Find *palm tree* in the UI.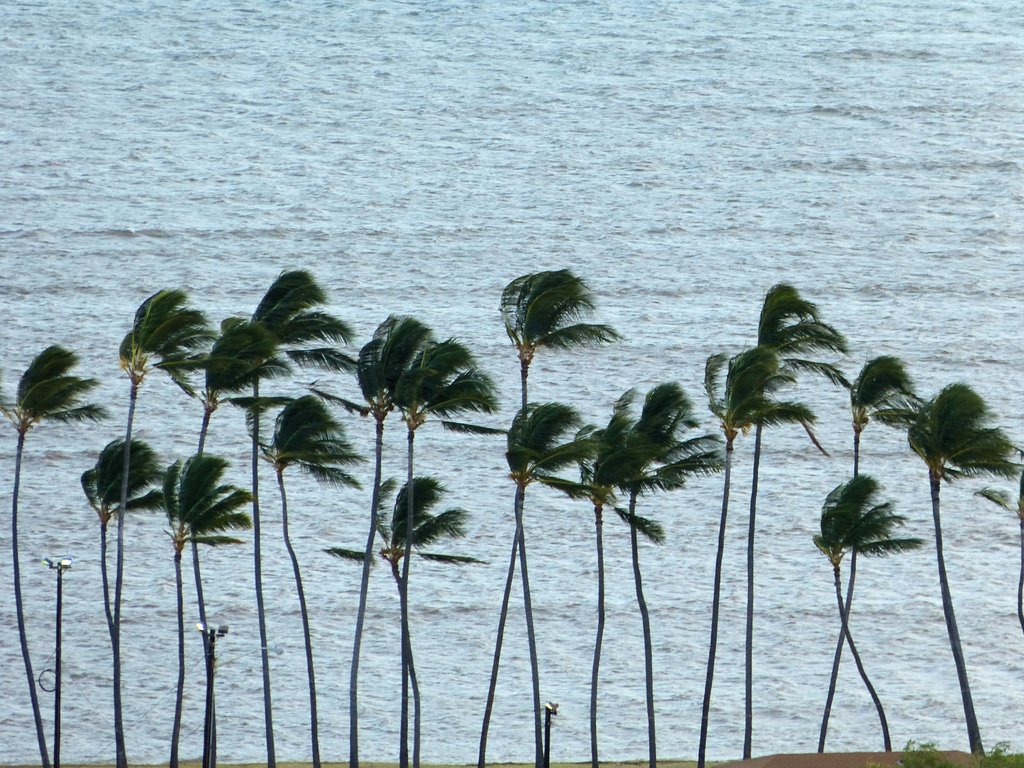
UI element at box(471, 268, 629, 764).
